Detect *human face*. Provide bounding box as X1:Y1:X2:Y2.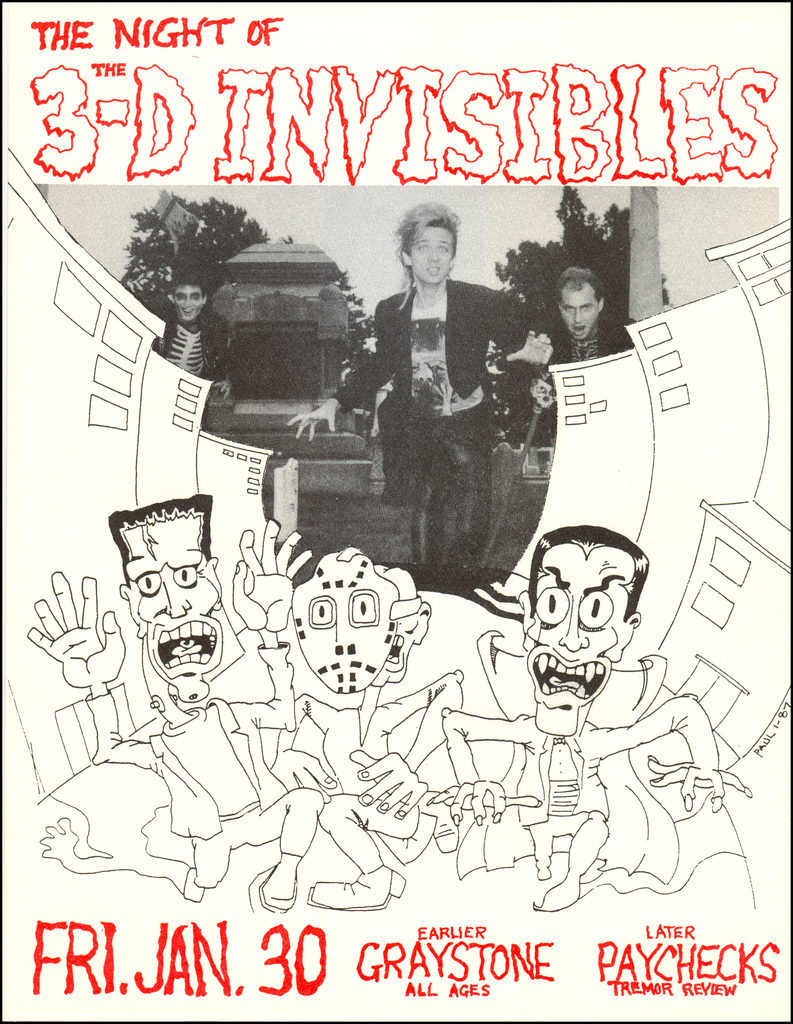
176:284:205:323.
